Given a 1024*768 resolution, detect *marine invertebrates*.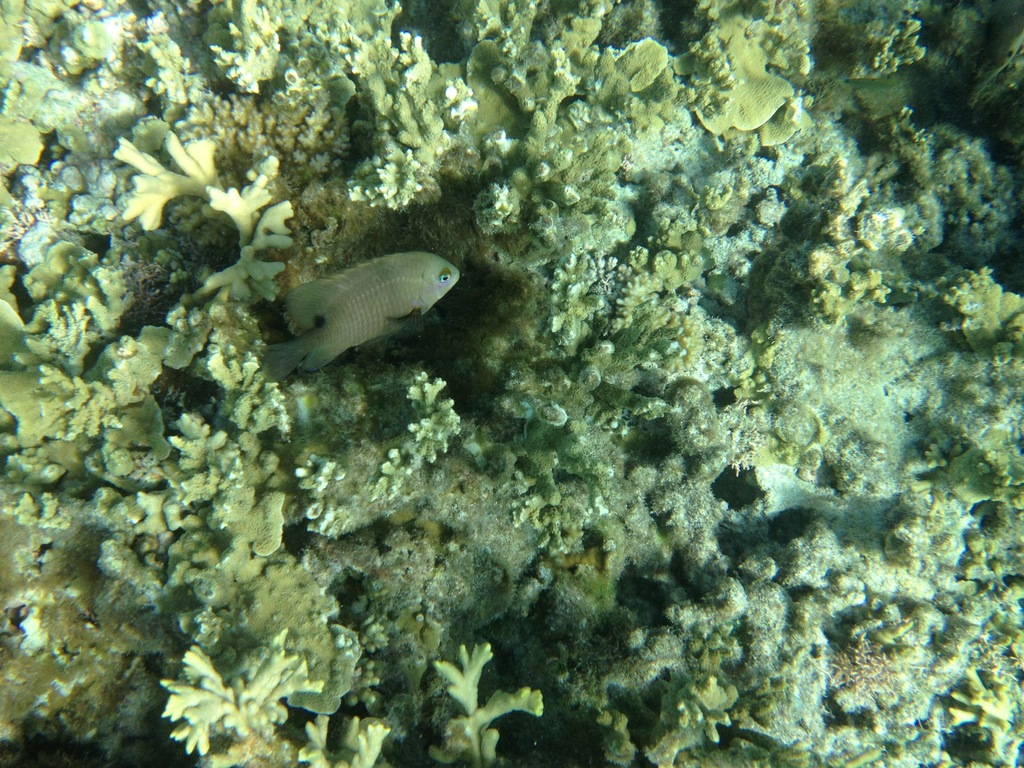
<region>643, 0, 772, 172</region>.
